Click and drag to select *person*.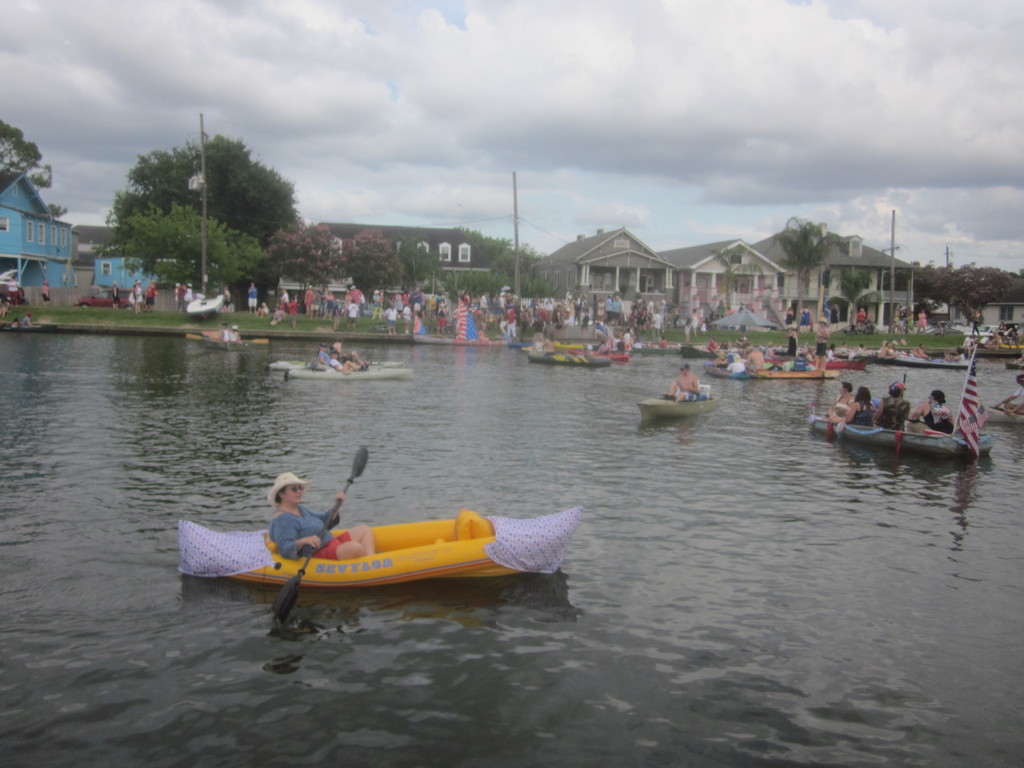
Selection: rect(842, 385, 871, 422).
